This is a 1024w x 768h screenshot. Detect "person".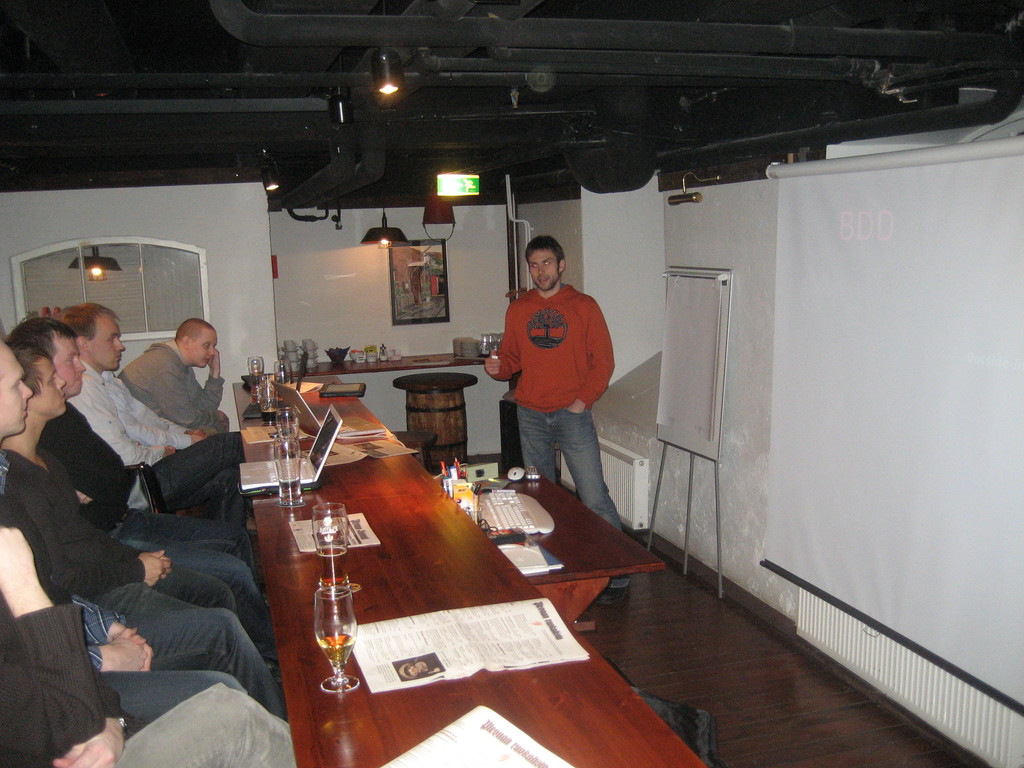
488, 236, 618, 503.
